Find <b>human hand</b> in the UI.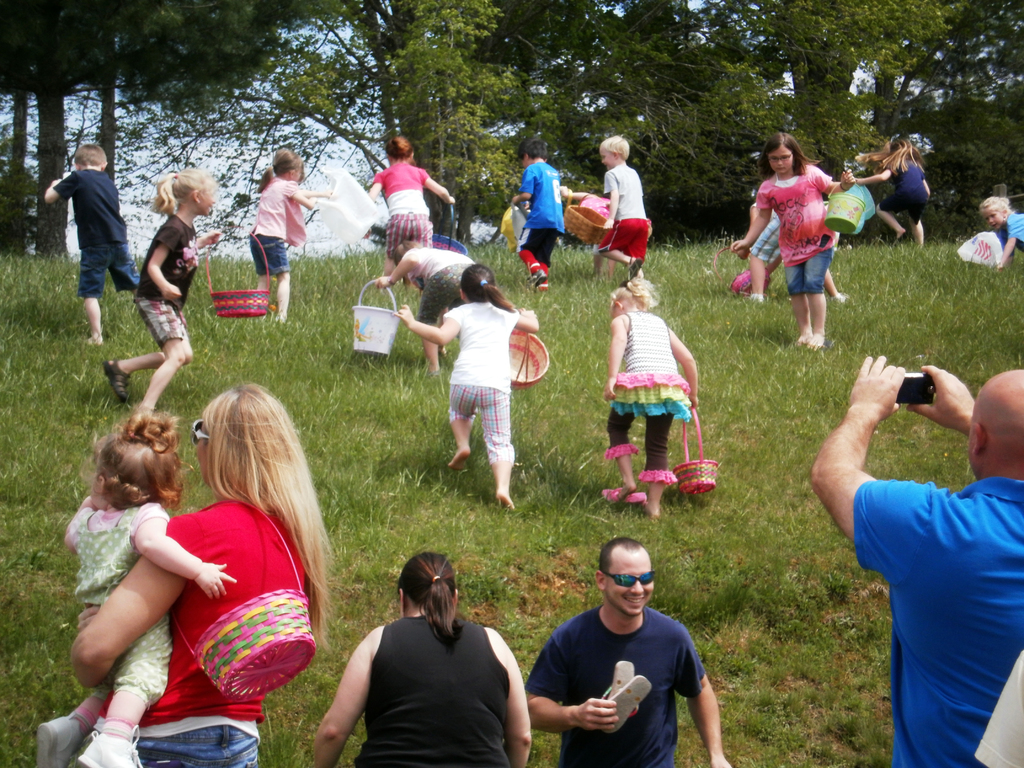
UI element at [left=994, top=262, right=1007, bottom=273].
